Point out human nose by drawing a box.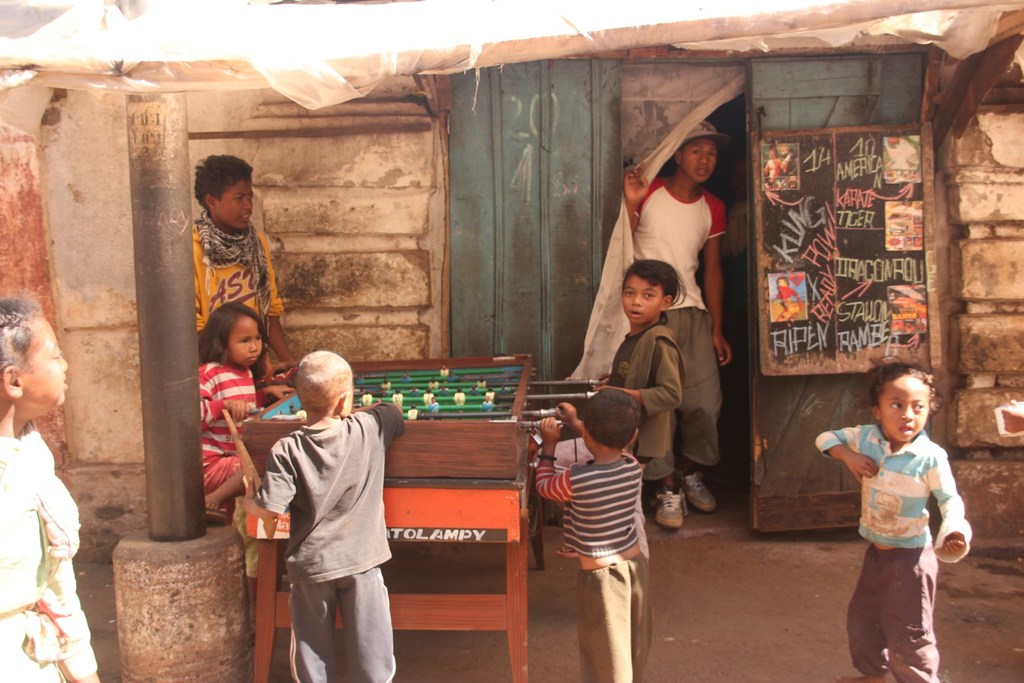
[left=698, top=152, right=711, bottom=168].
